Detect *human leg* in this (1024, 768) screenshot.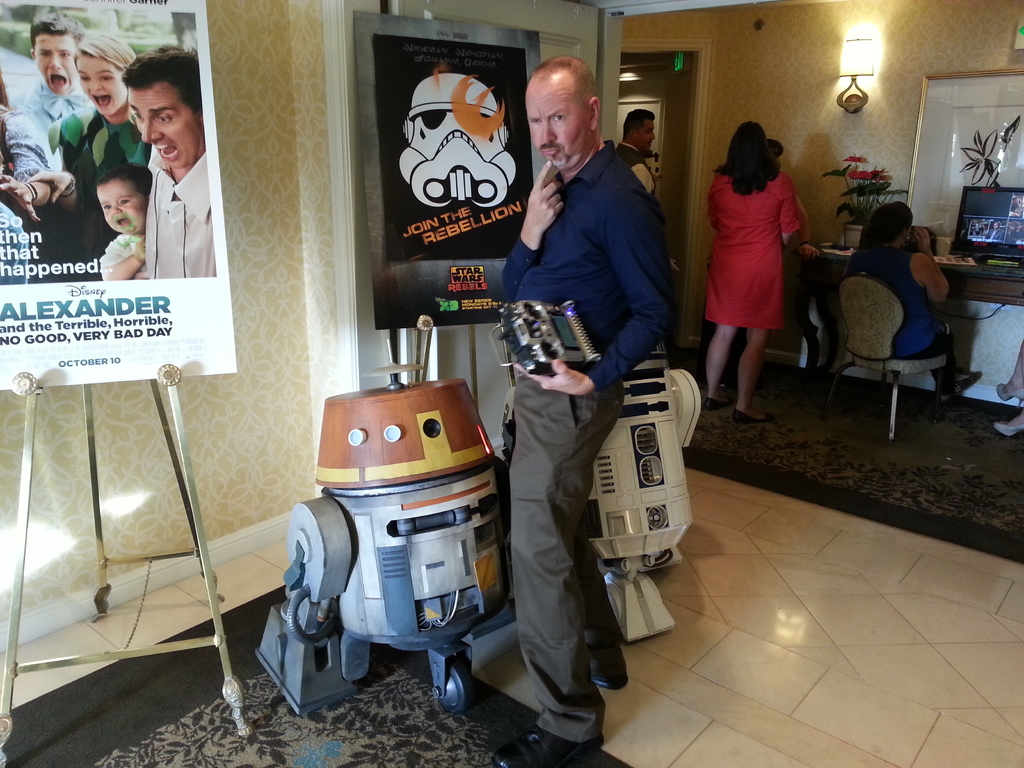
Detection: (x1=989, y1=412, x2=1023, y2=433).
